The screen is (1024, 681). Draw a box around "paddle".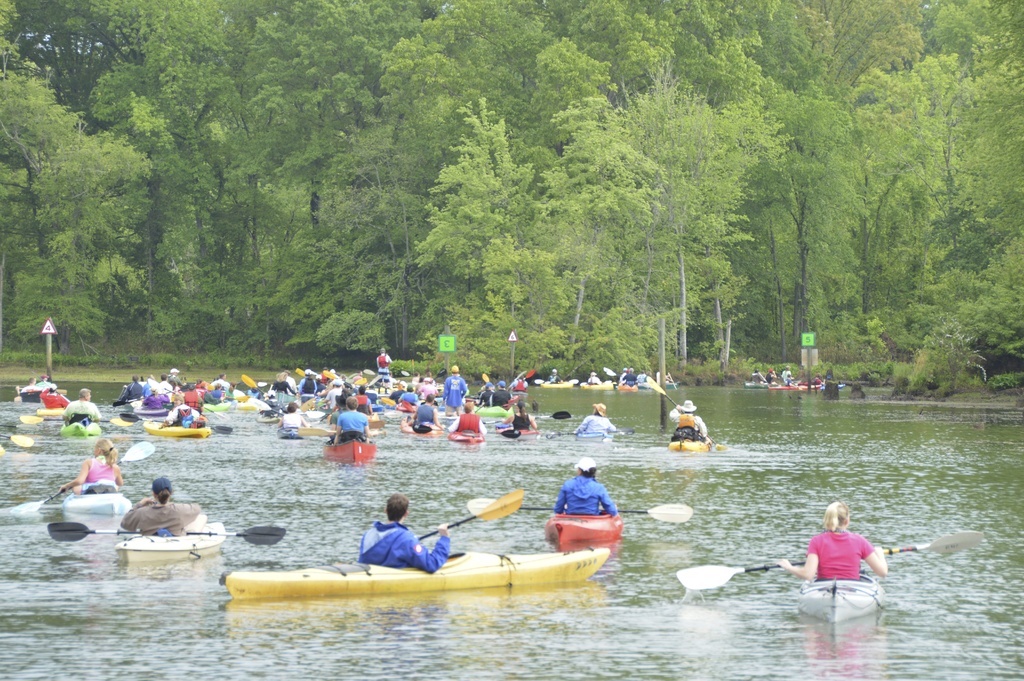
[48,520,288,548].
